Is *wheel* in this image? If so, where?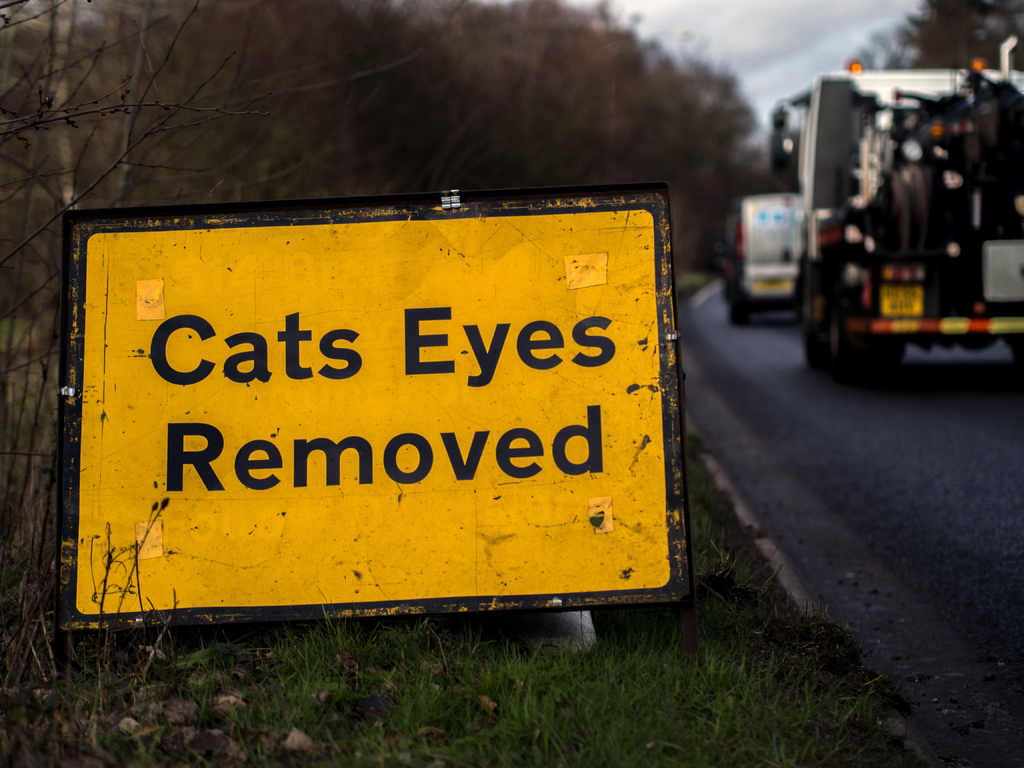
Yes, at <box>785,270,904,383</box>.
